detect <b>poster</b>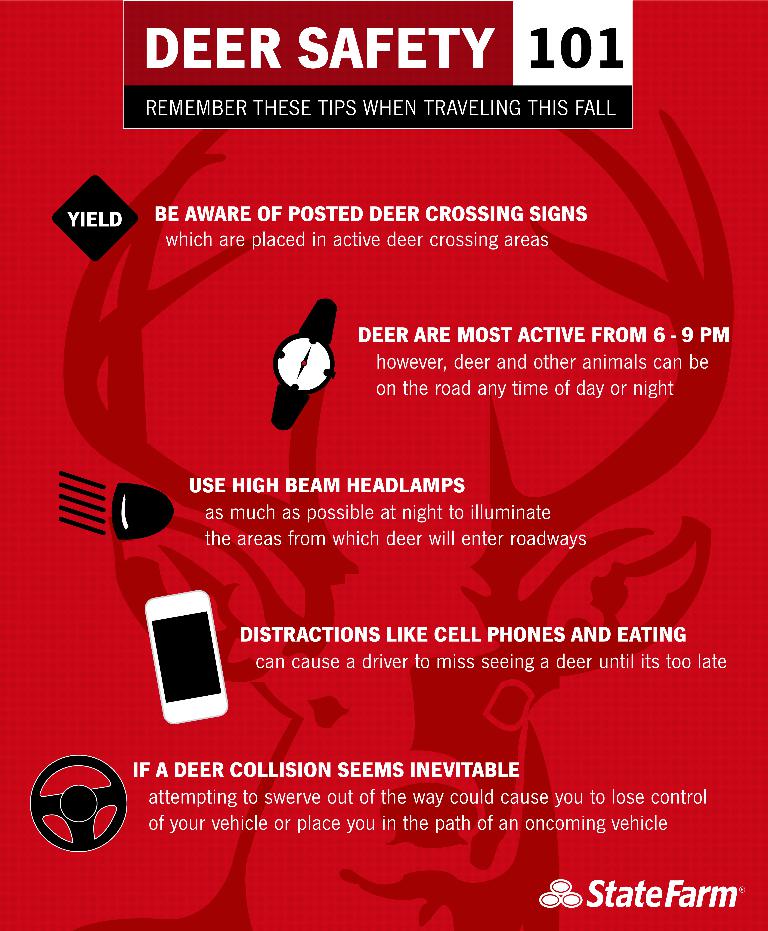
0,0,767,930
